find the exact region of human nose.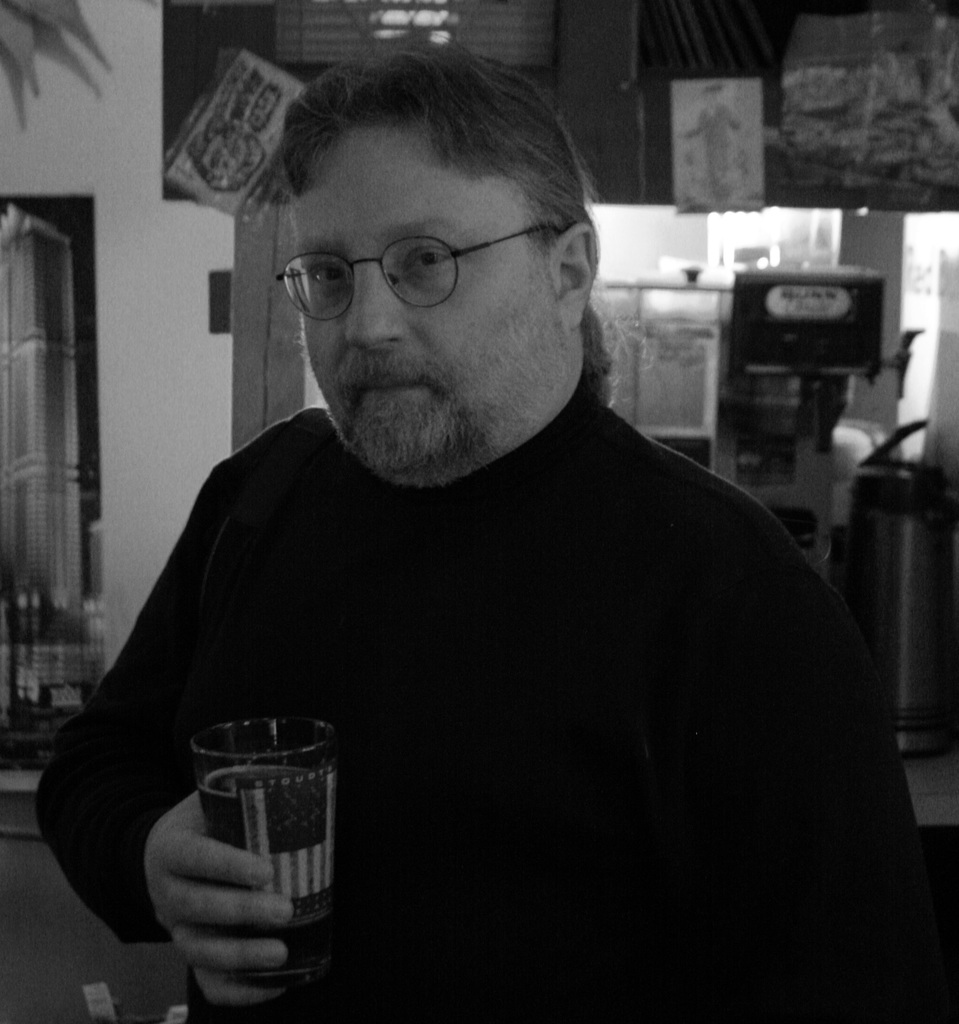
Exact region: 341,267,417,346.
